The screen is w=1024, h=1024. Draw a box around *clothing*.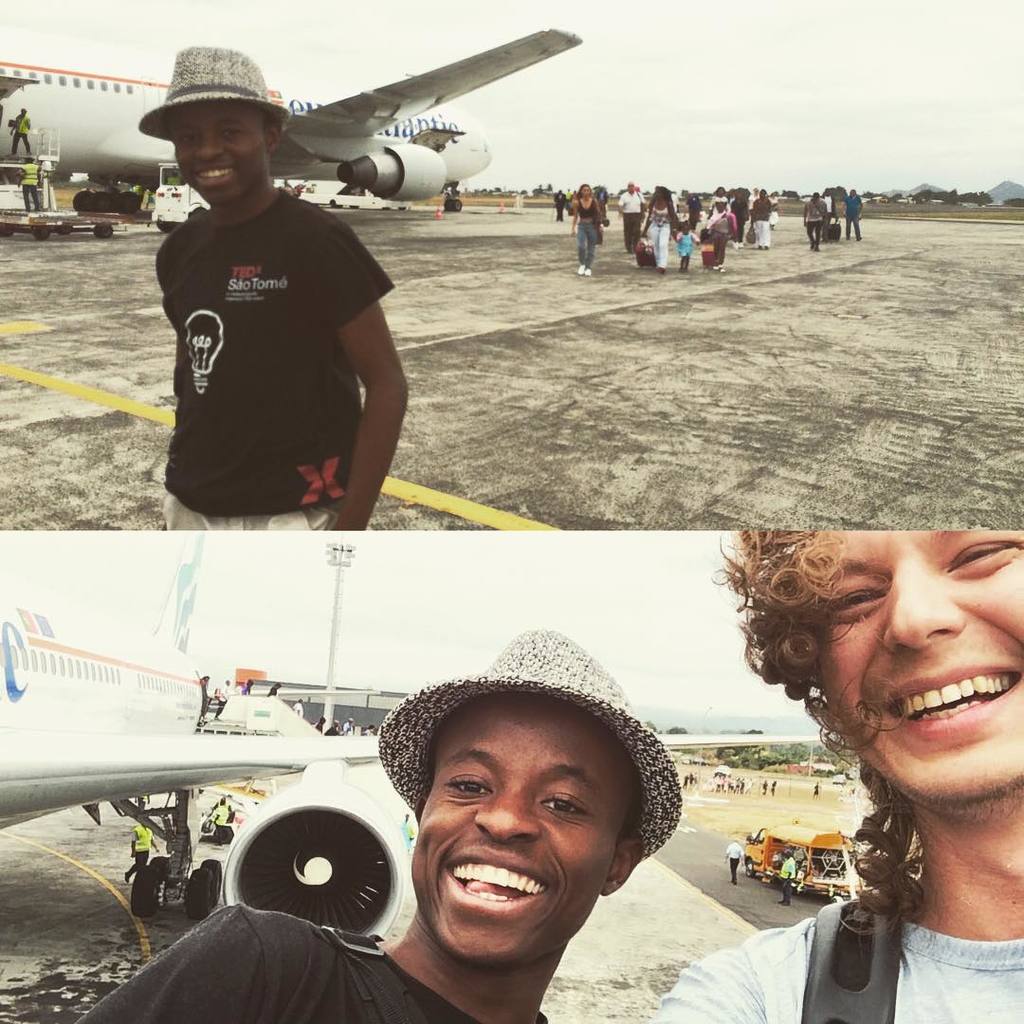
bbox=[753, 199, 776, 252].
